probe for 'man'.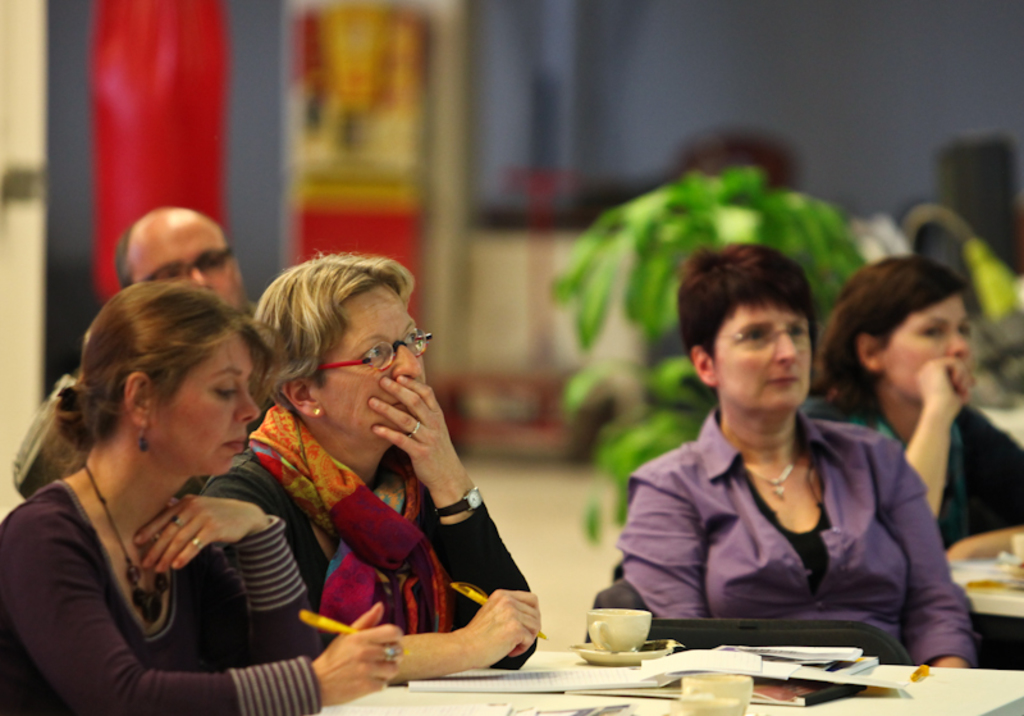
Probe result: BBox(6, 202, 257, 496).
